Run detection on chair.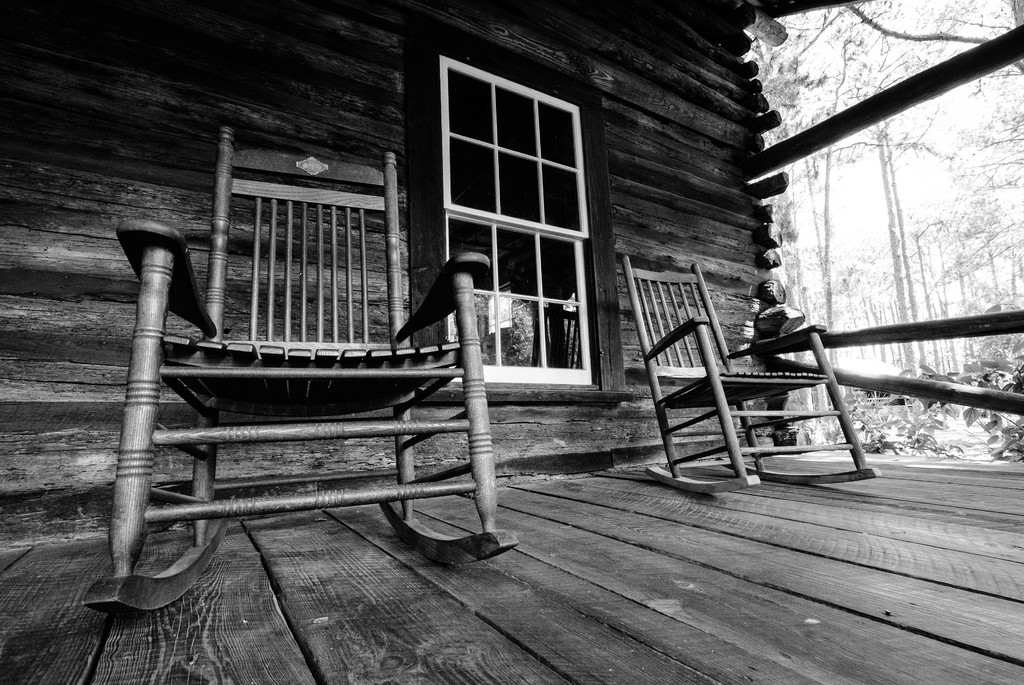
Result: BBox(83, 127, 522, 618).
